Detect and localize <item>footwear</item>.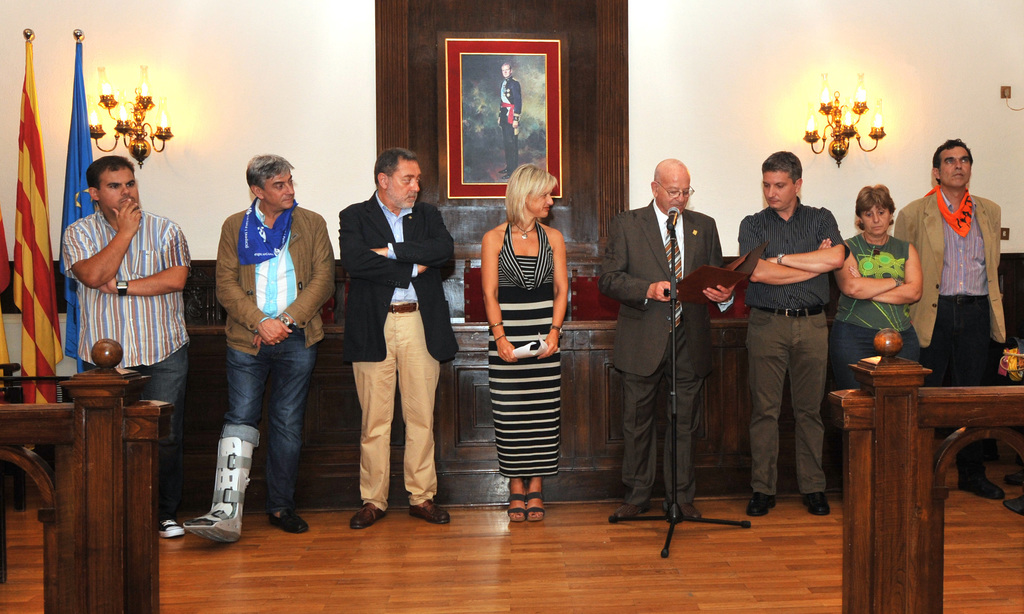
Localized at bbox=(159, 520, 188, 539).
